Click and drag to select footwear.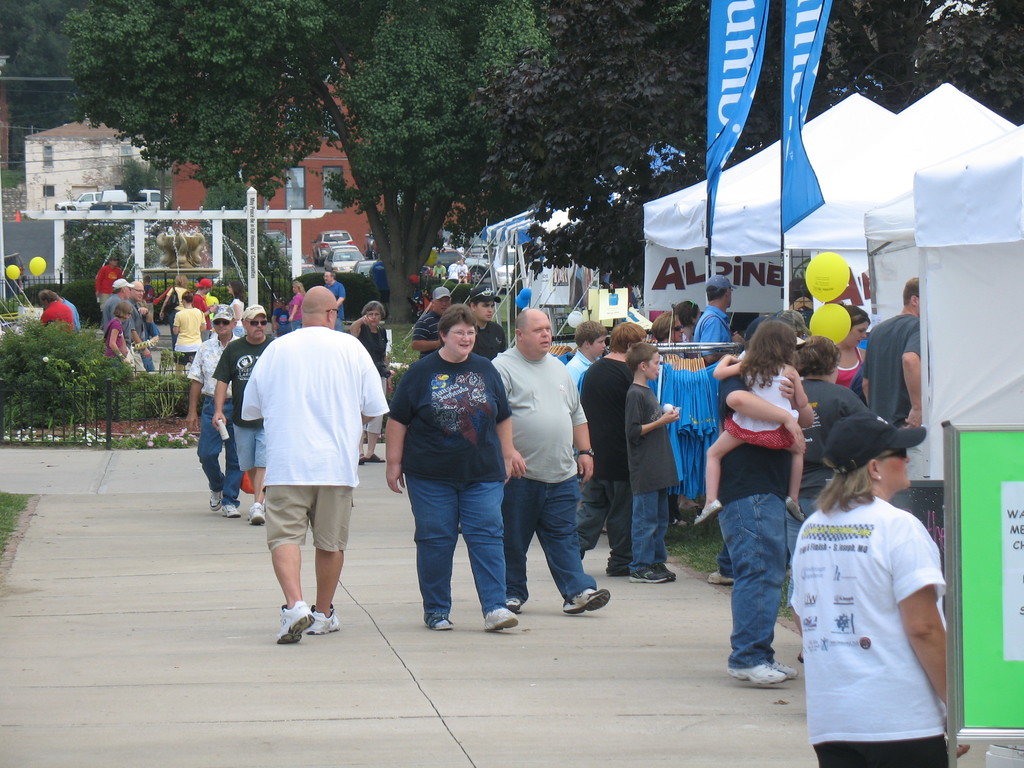
Selection: [x1=244, y1=504, x2=262, y2=524].
